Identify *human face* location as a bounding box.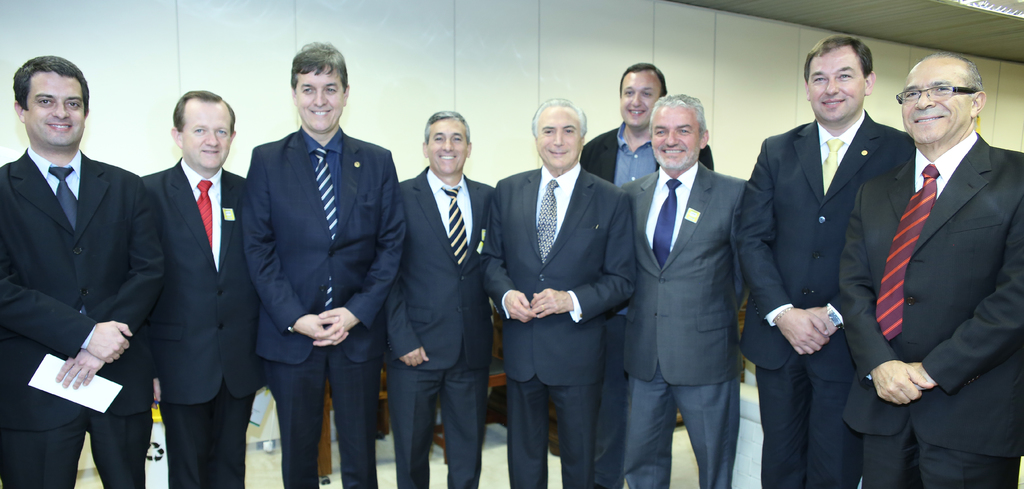
bbox=(538, 105, 579, 170).
